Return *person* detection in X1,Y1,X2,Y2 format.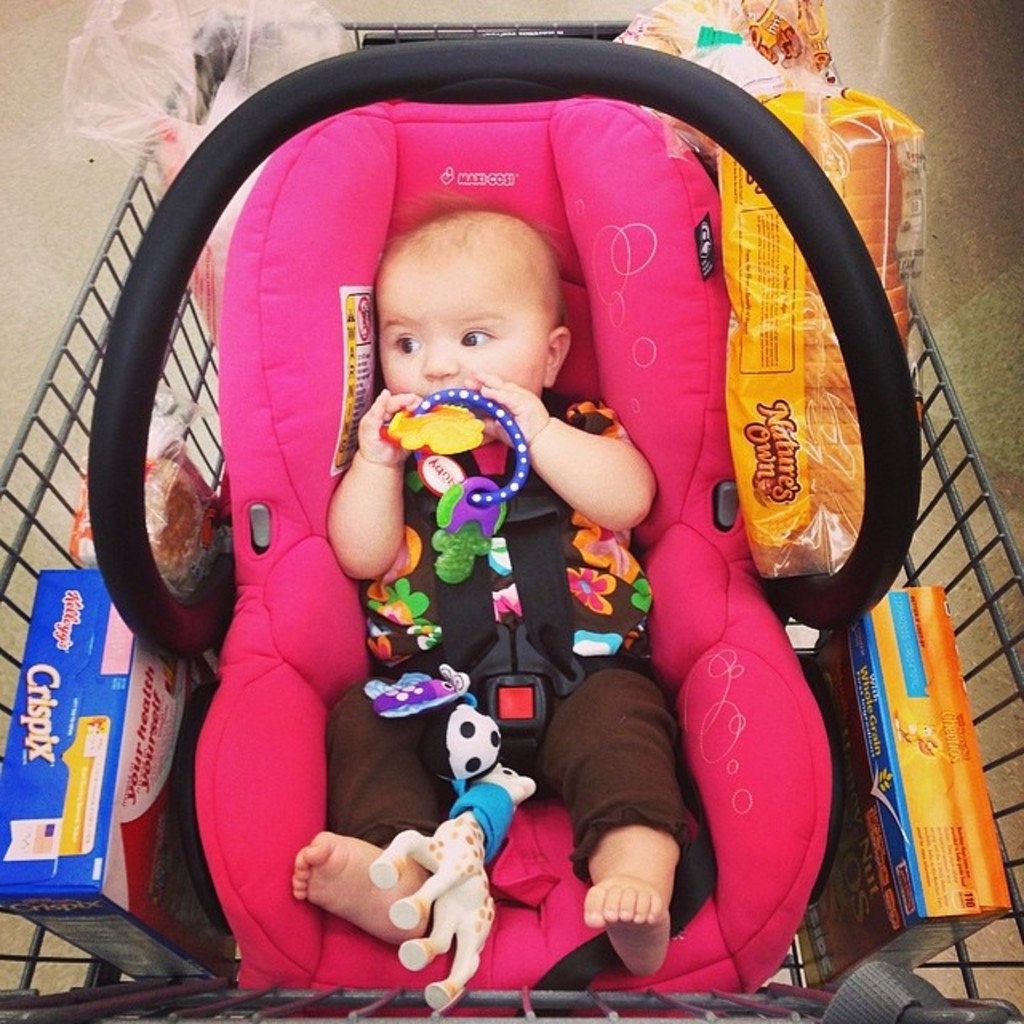
291,198,693,986.
